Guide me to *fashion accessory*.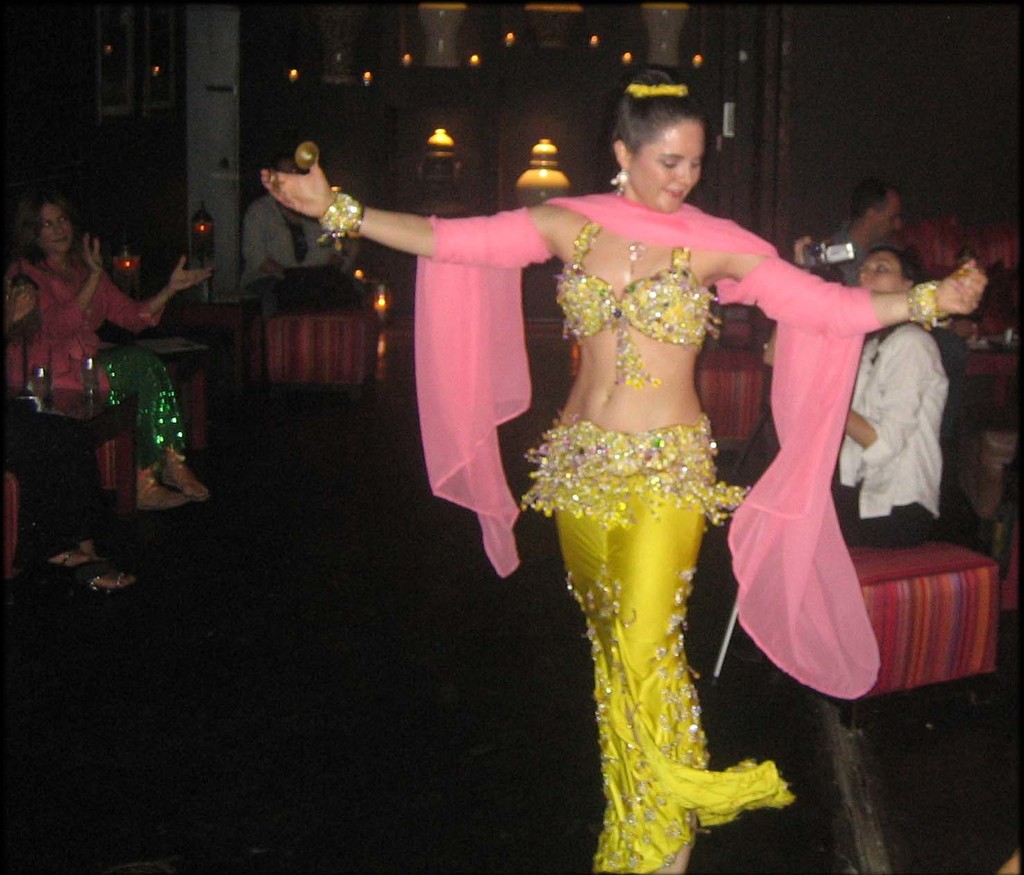
Guidance: 610:166:629:190.
